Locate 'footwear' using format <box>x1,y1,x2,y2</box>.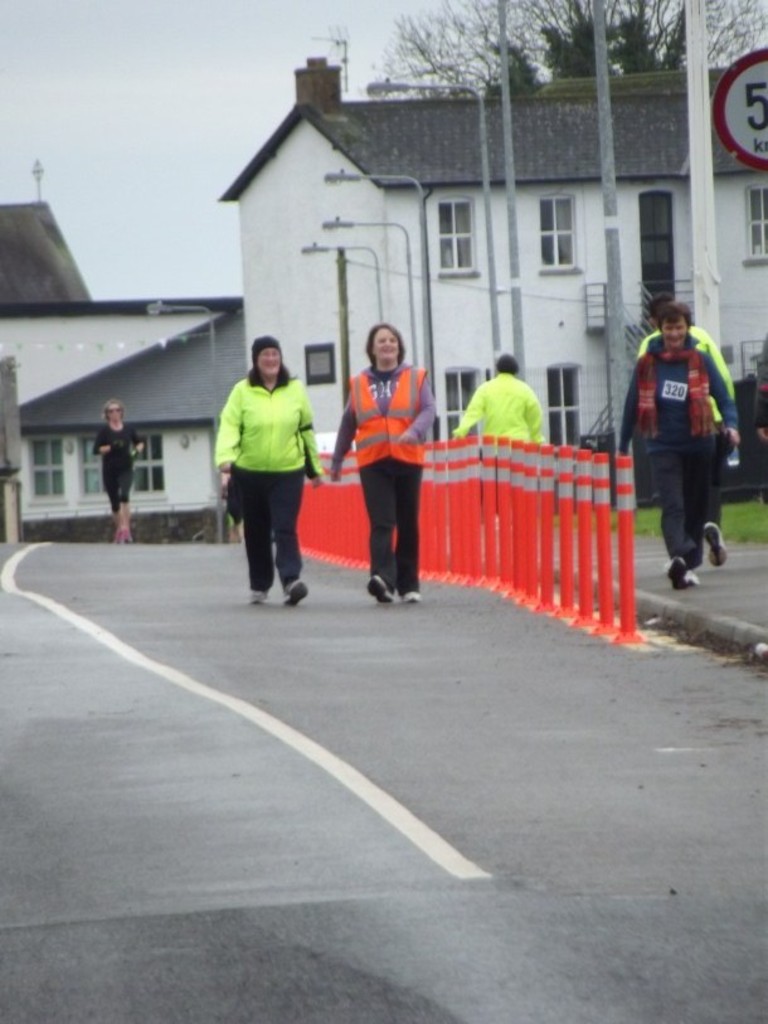
<box>369,579,392,605</box>.
